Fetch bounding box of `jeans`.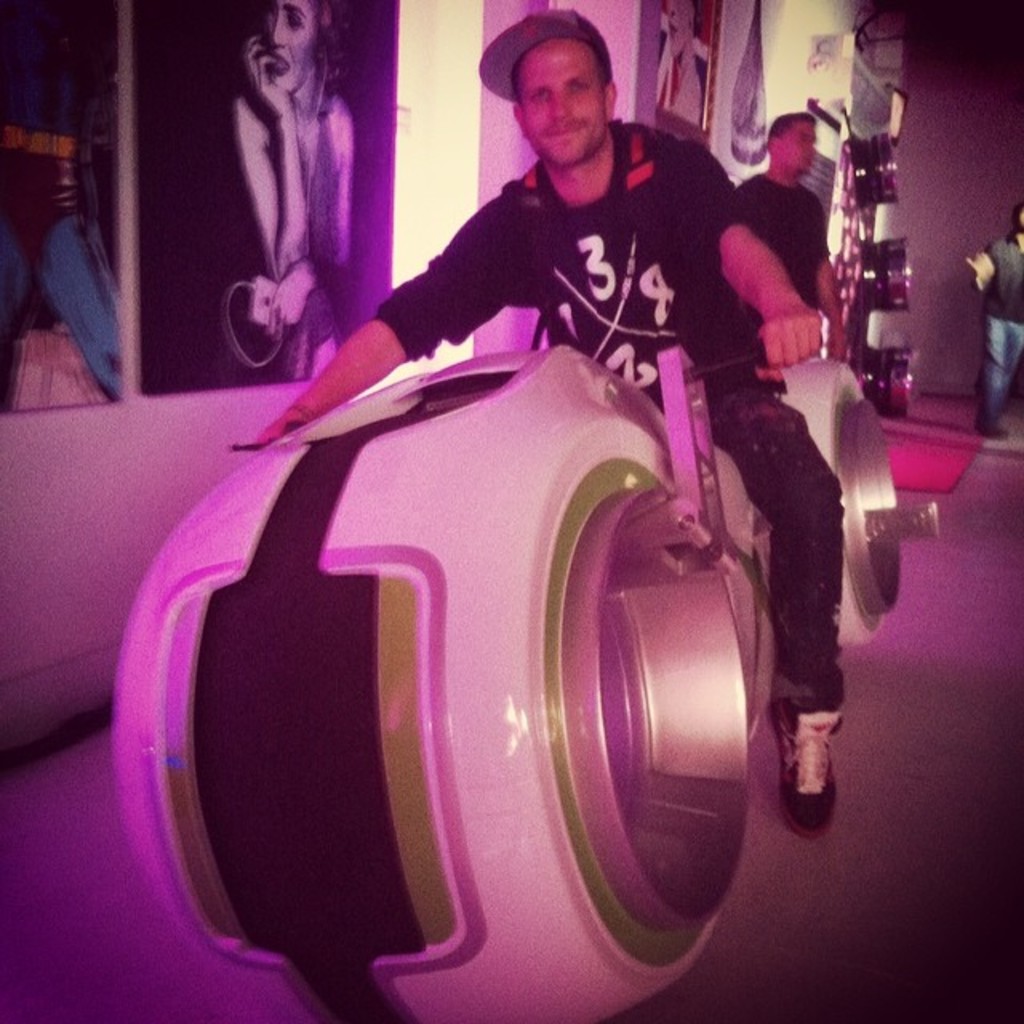
Bbox: crop(979, 314, 1022, 429).
